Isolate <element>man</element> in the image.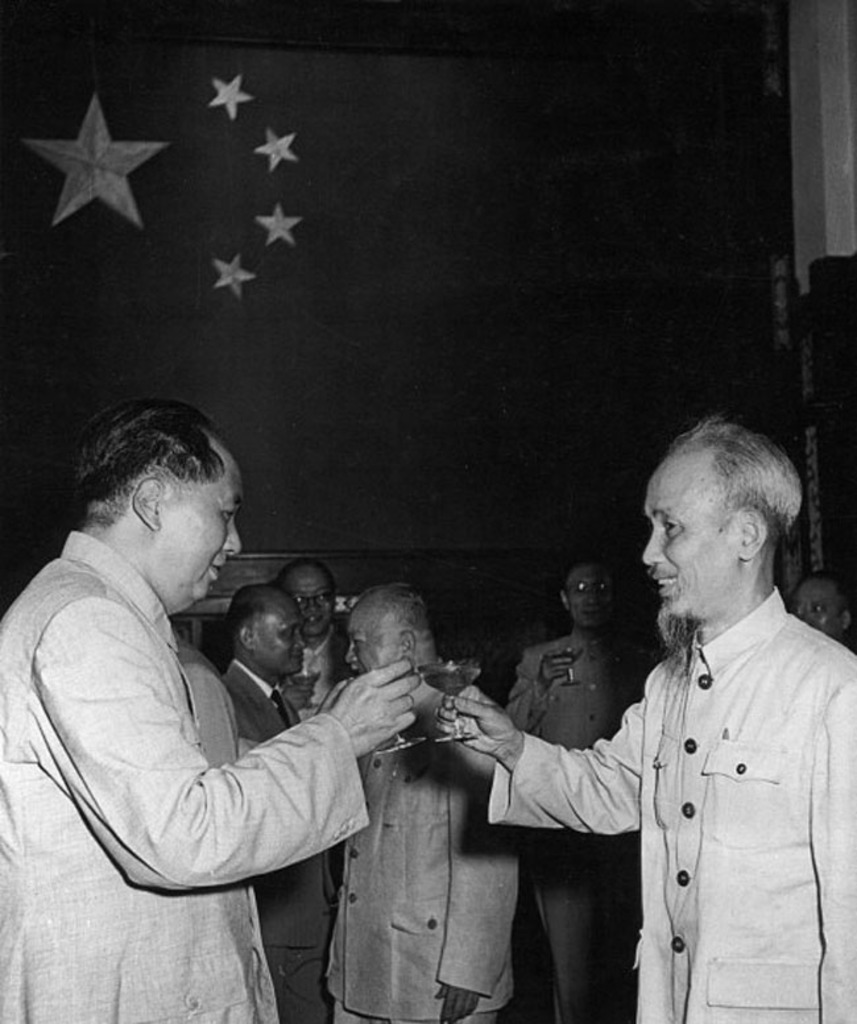
Isolated region: <box>435,416,856,1023</box>.
